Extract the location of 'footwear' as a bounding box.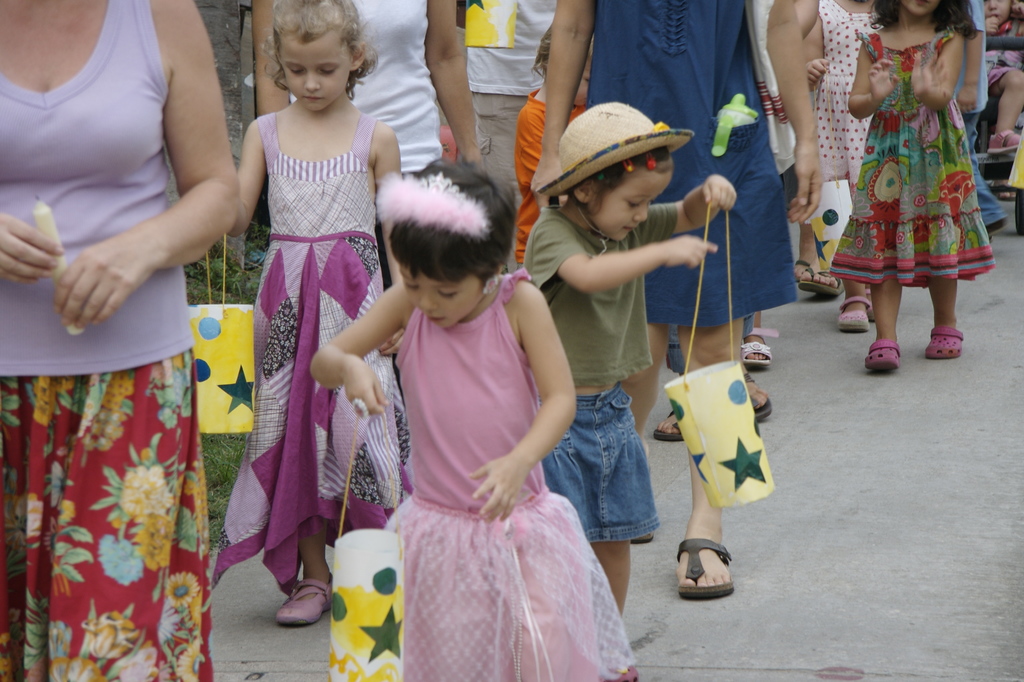
rect(792, 259, 813, 281).
